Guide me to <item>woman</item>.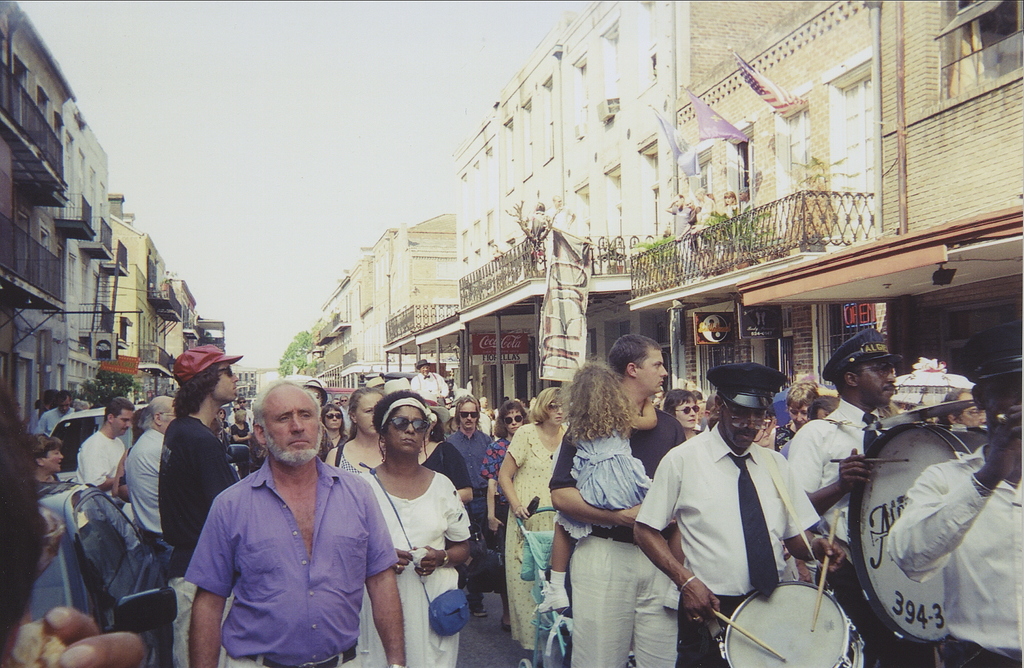
Guidance: (x1=723, y1=190, x2=739, y2=223).
